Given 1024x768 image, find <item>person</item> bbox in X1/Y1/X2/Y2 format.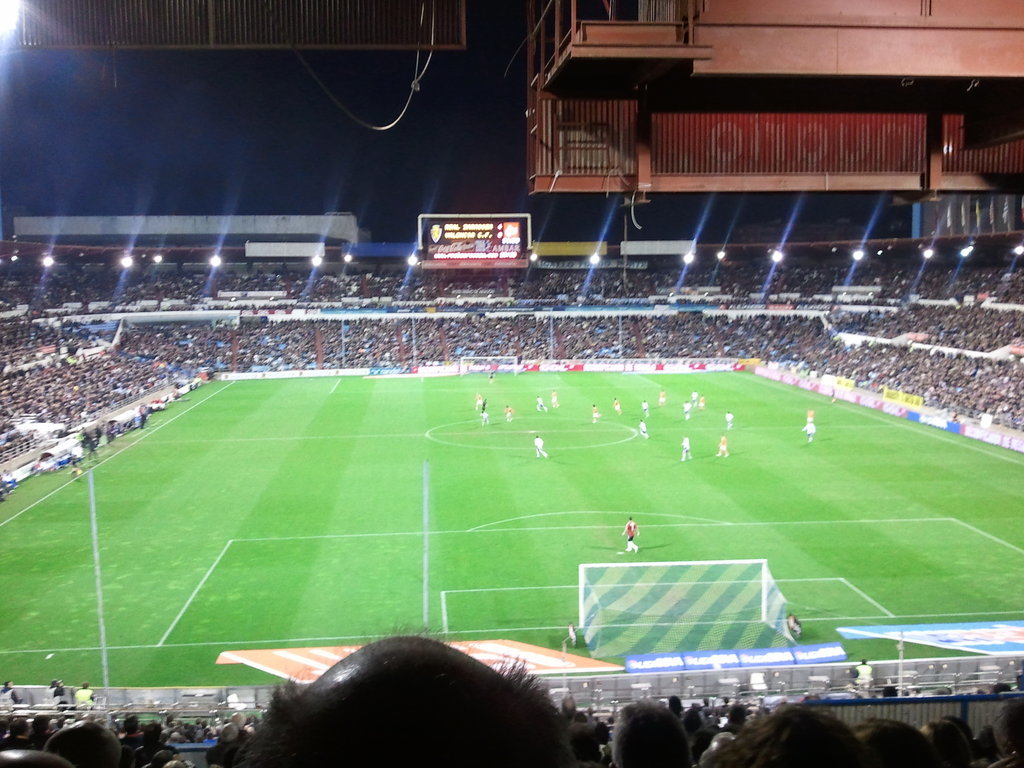
695/391/699/396.
